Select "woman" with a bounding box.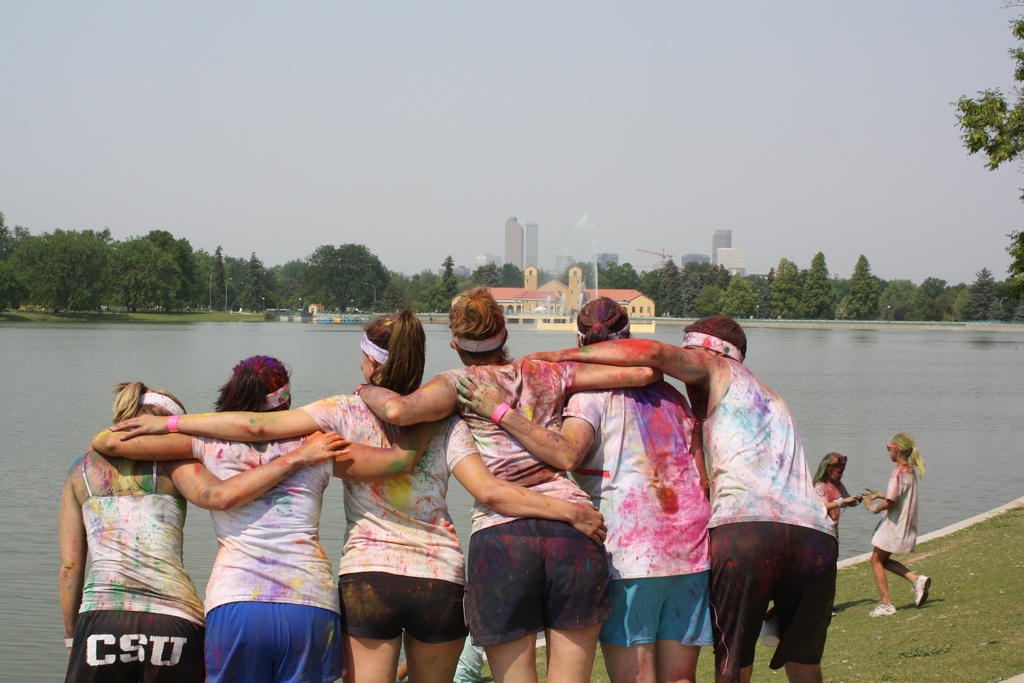
[356, 286, 662, 682].
